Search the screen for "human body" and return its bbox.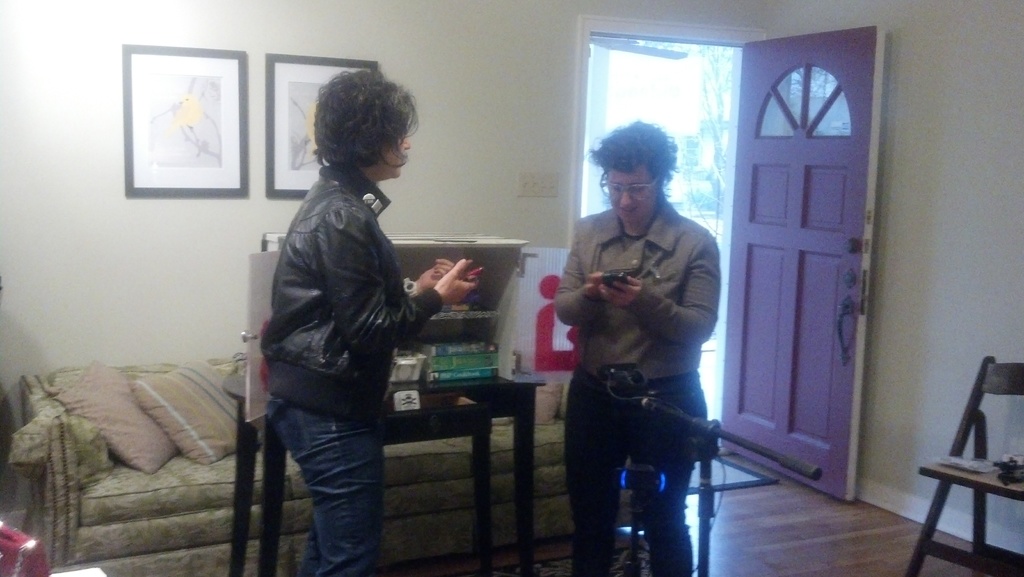
Found: {"left": 251, "top": 63, "right": 454, "bottom": 570}.
